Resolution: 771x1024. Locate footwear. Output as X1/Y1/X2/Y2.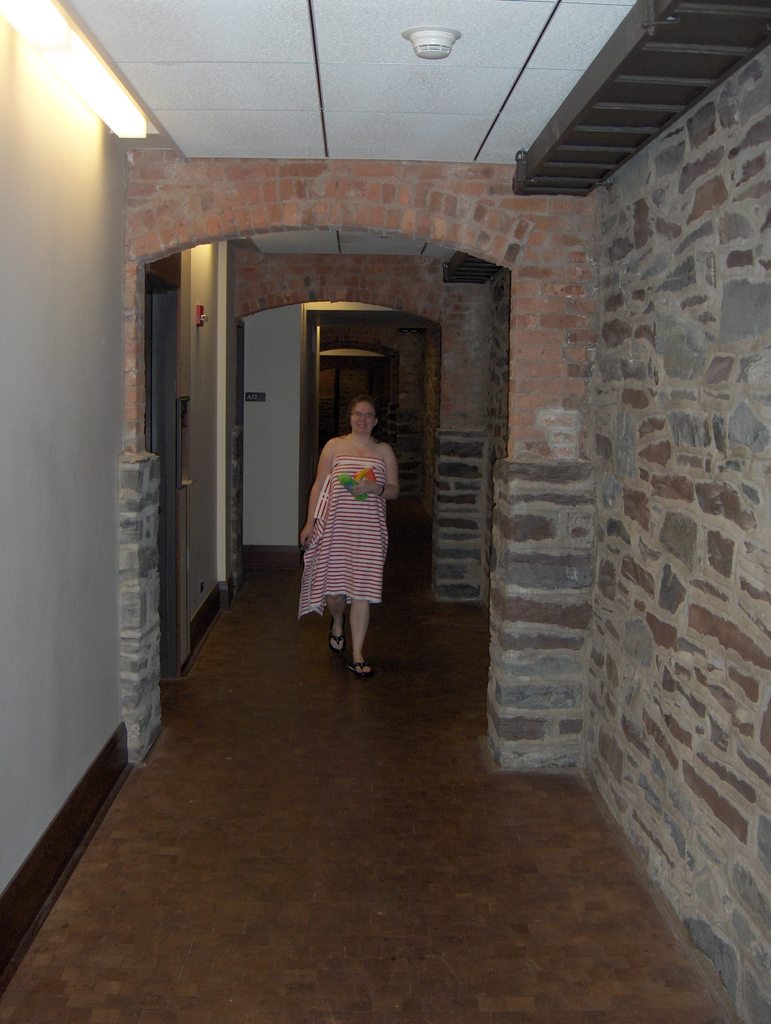
342/659/366/678.
